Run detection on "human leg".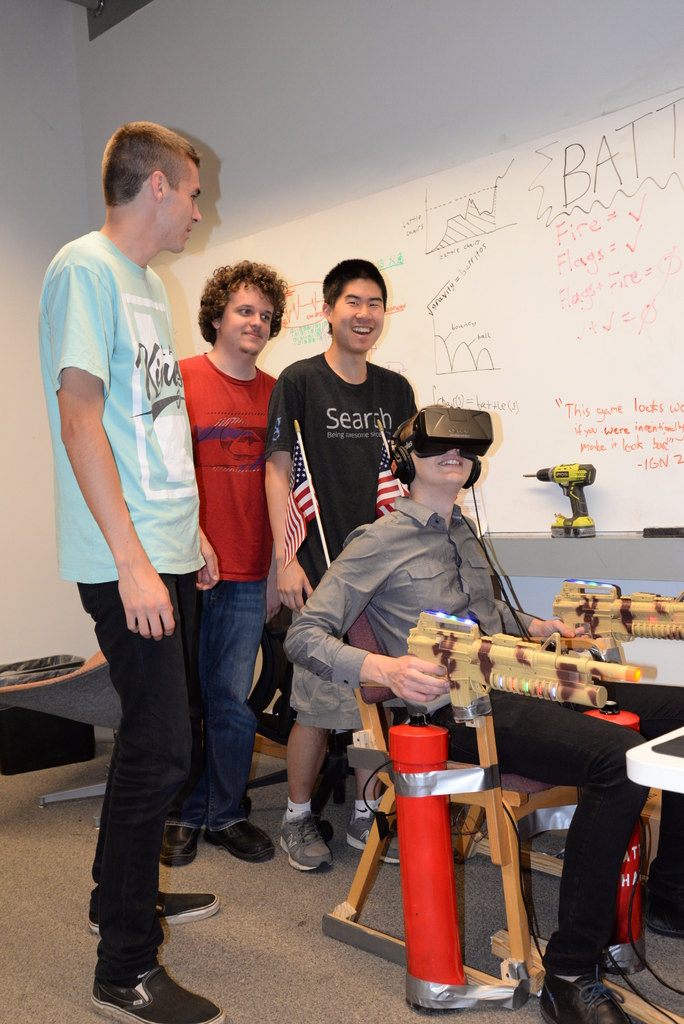
Result: <region>149, 591, 203, 863</region>.
